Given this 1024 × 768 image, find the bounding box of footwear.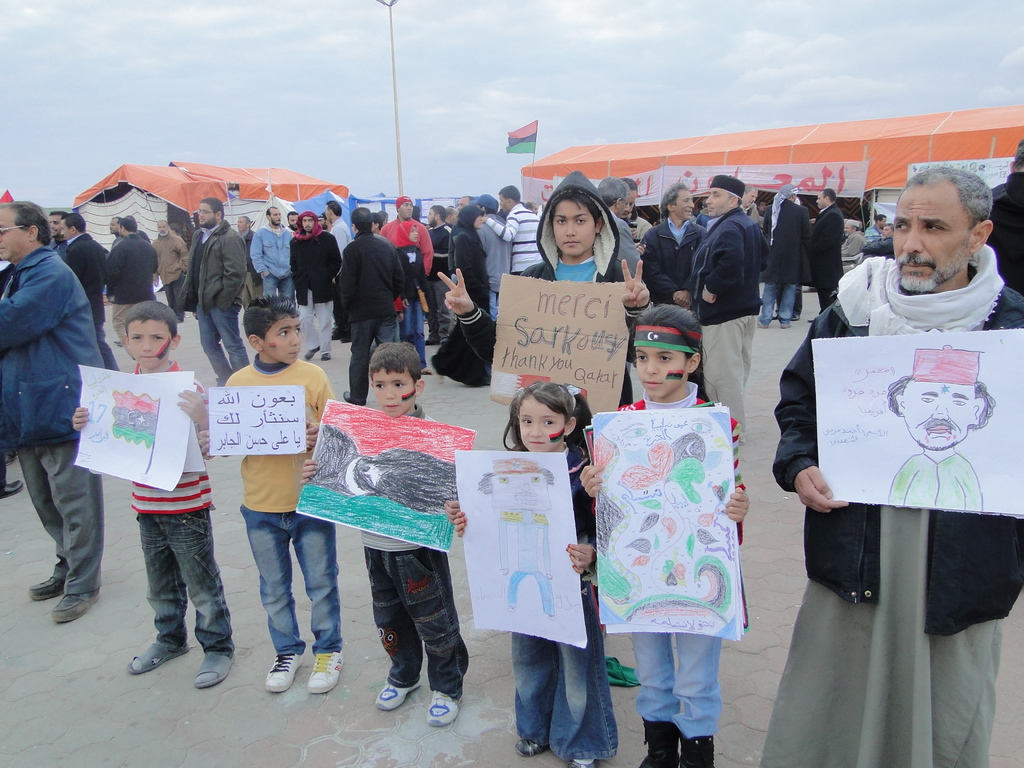
BBox(0, 479, 21, 498).
